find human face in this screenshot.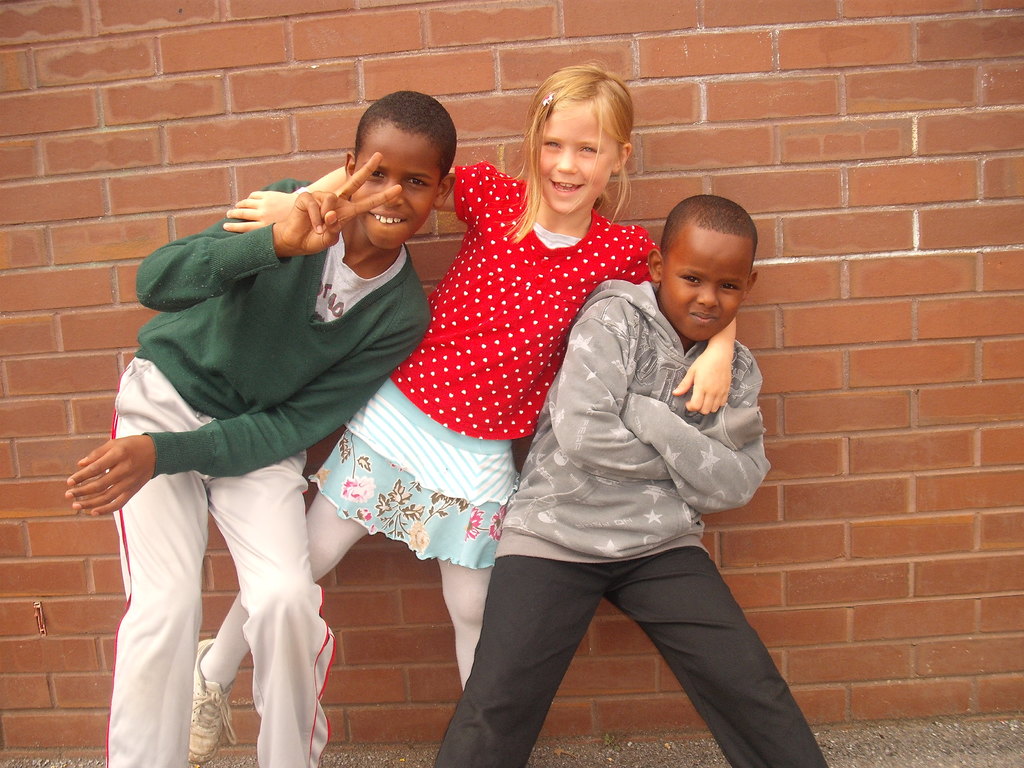
The bounding box for human face is [x1=659, y1=223, x2=751, y2=346].
